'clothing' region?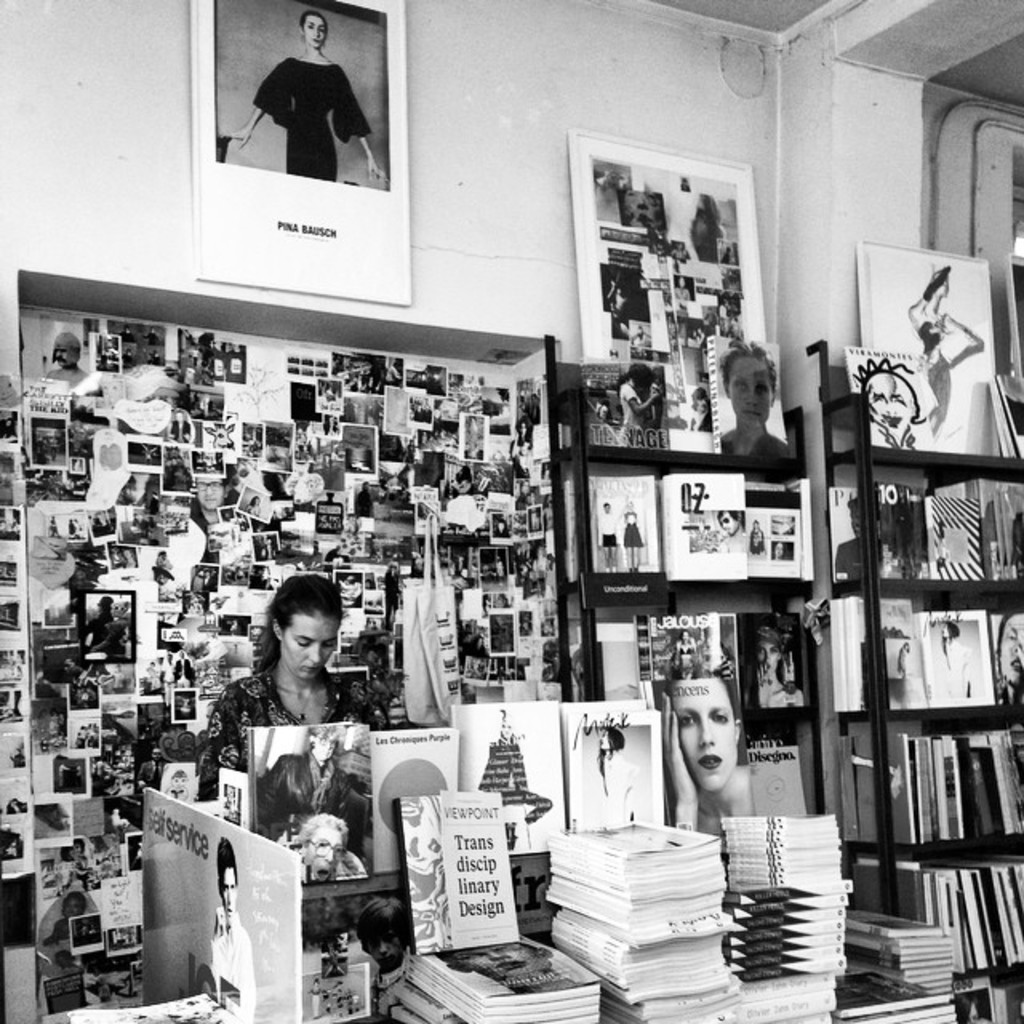
crop(262, 755, 346, 834)
